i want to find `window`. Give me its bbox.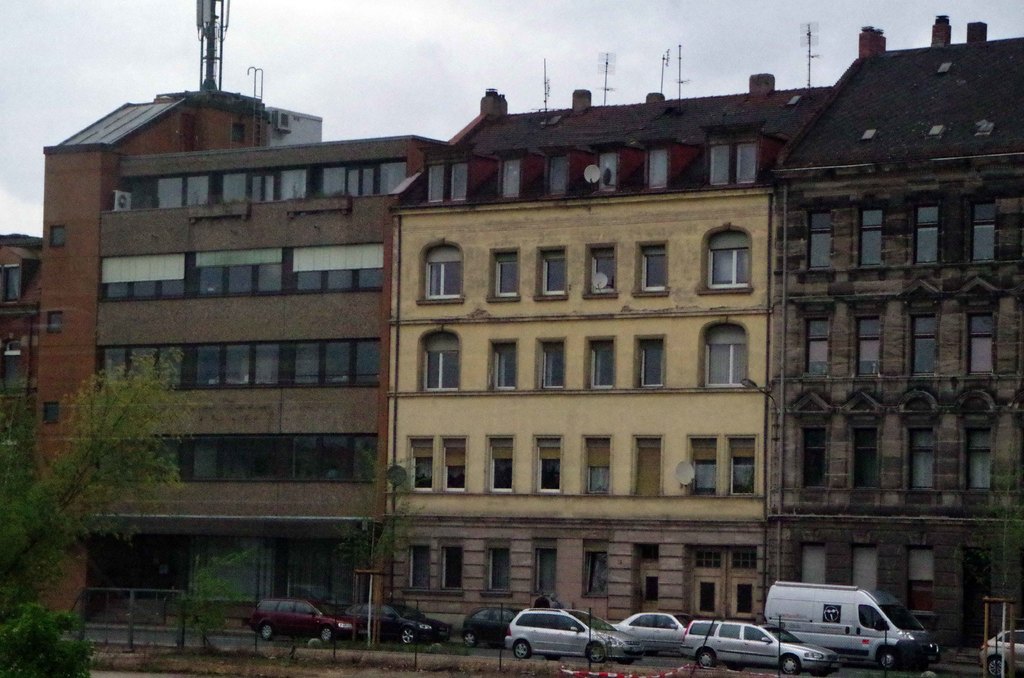
detection(484, 431, 514, 496).
